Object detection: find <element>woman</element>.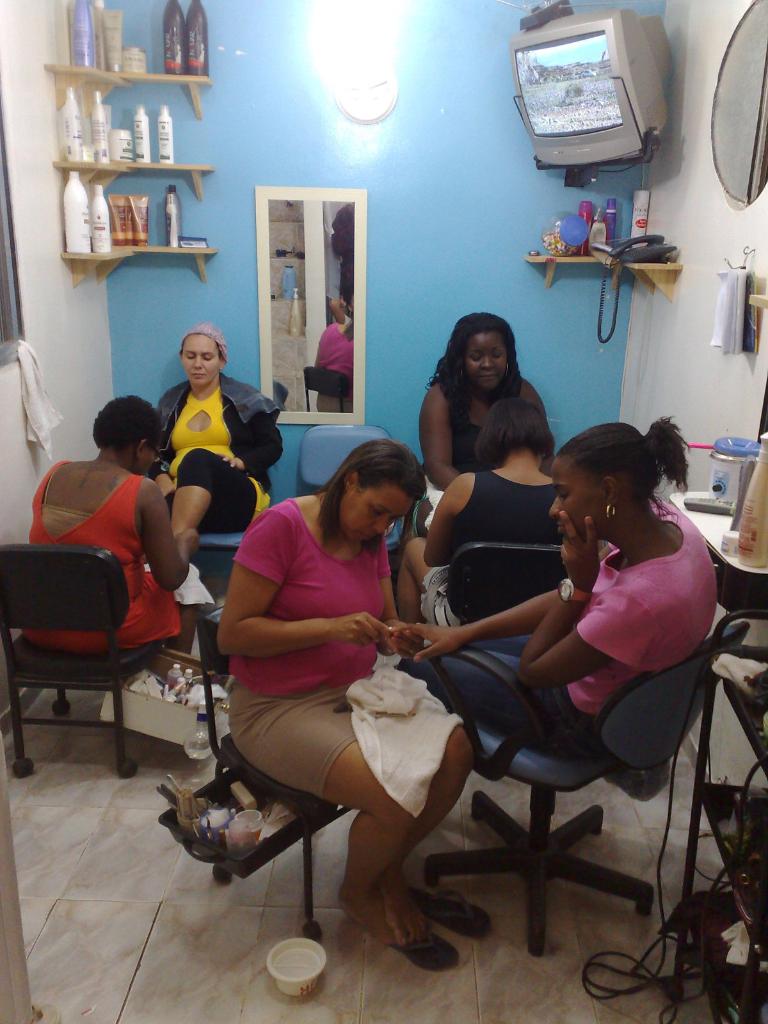
Rect(397, 405, 580, 660).
